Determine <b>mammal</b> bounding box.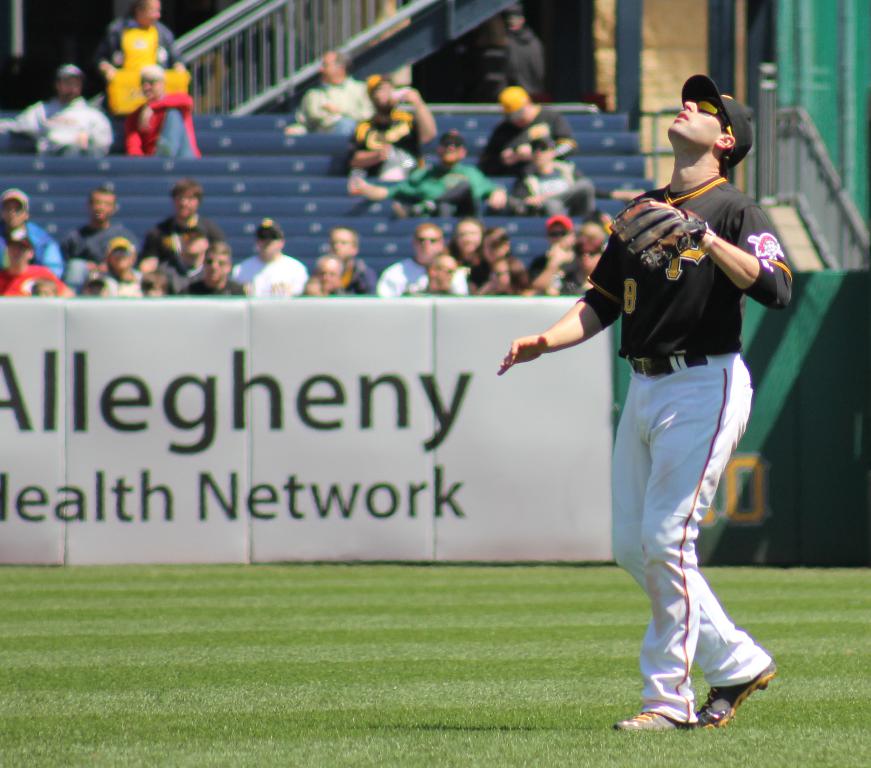
Determined: Rect(509, 117, 598, 214).
